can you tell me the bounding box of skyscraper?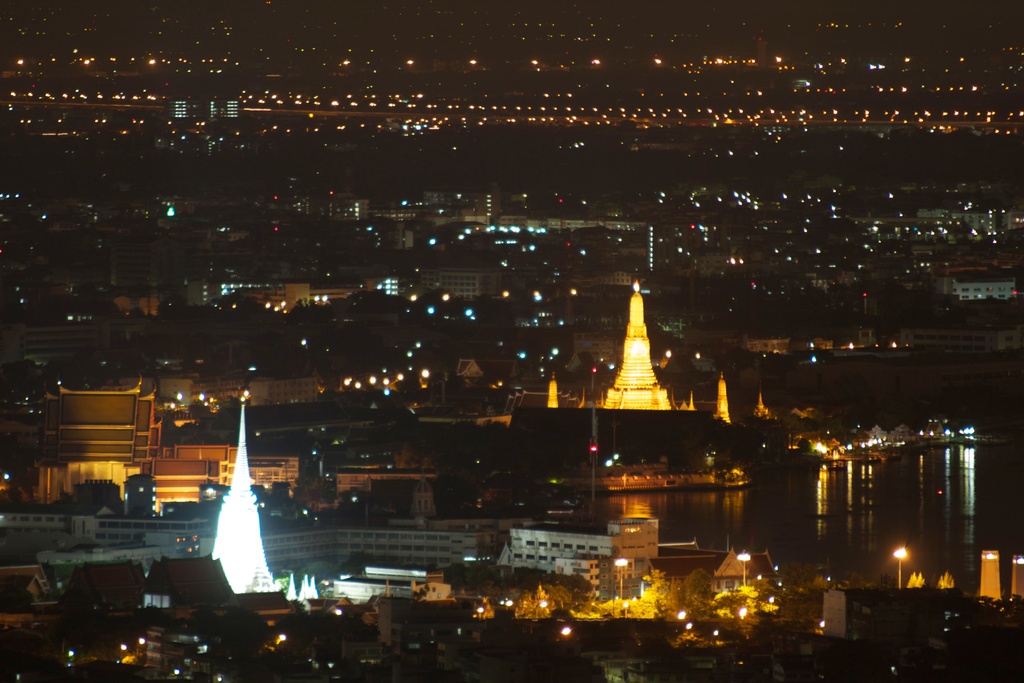
(left=203, top=234, right=486, bottom=334).
